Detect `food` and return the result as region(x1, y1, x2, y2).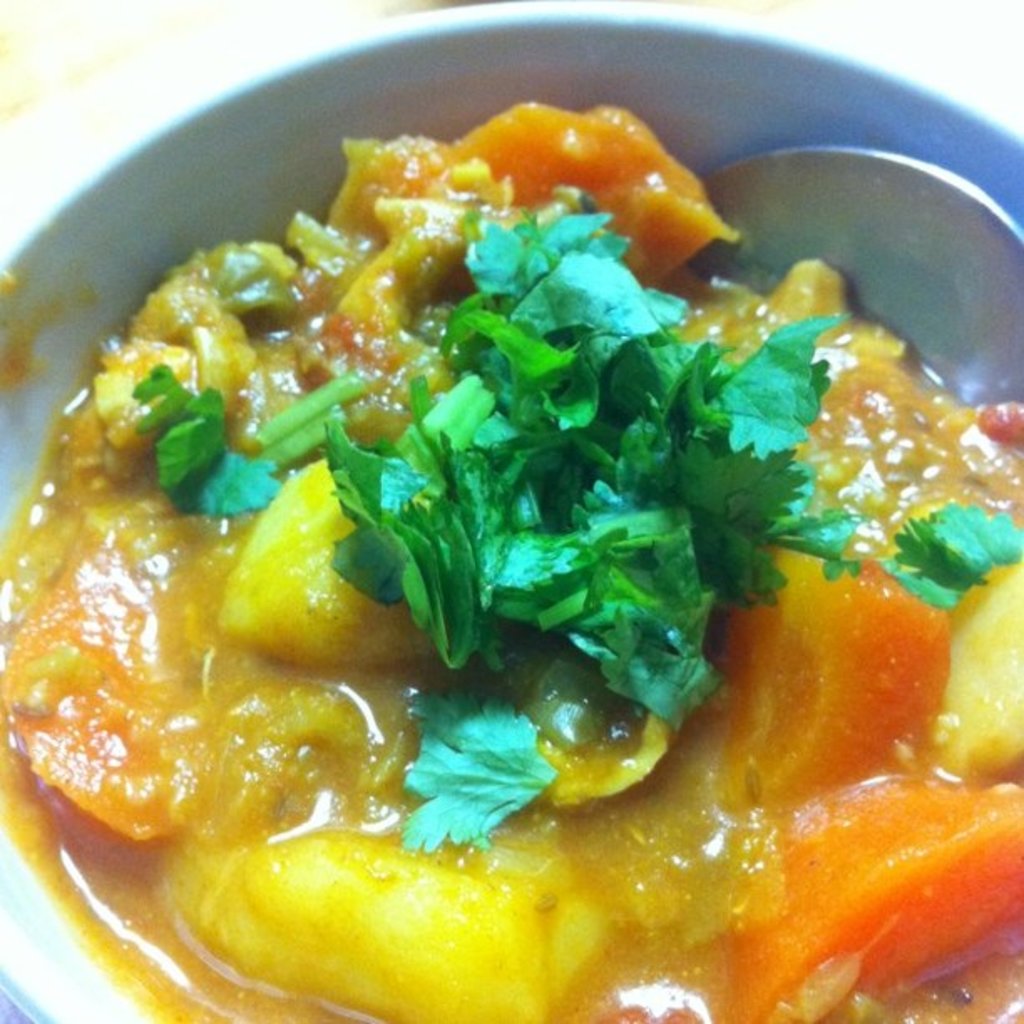
region(12, 49, 1009, 1006).
